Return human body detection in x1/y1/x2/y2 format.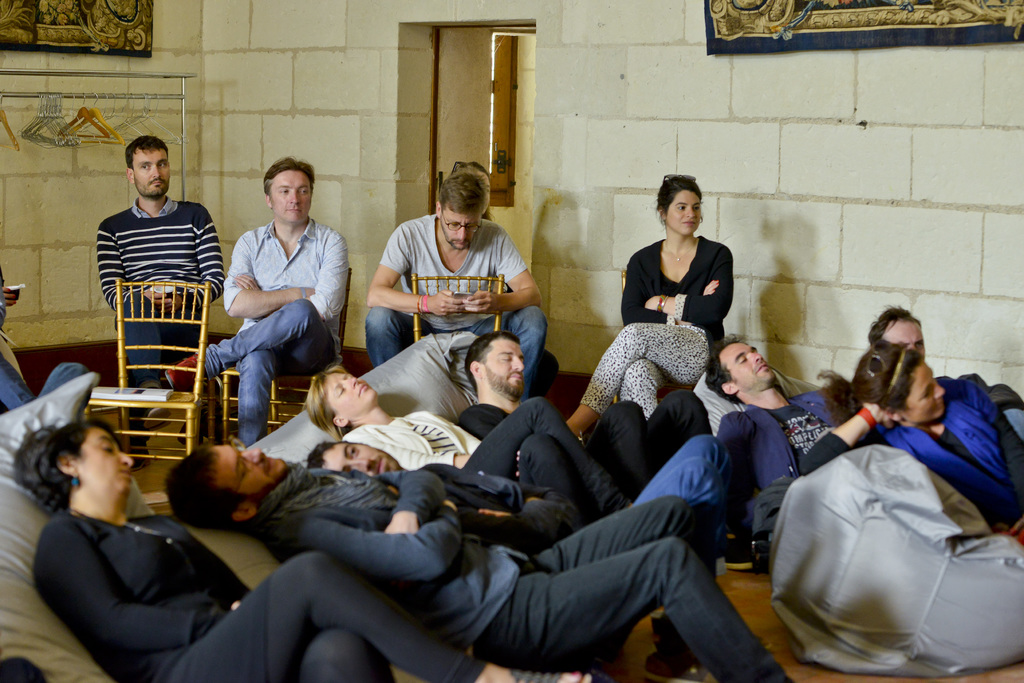
566/176/742/440.
